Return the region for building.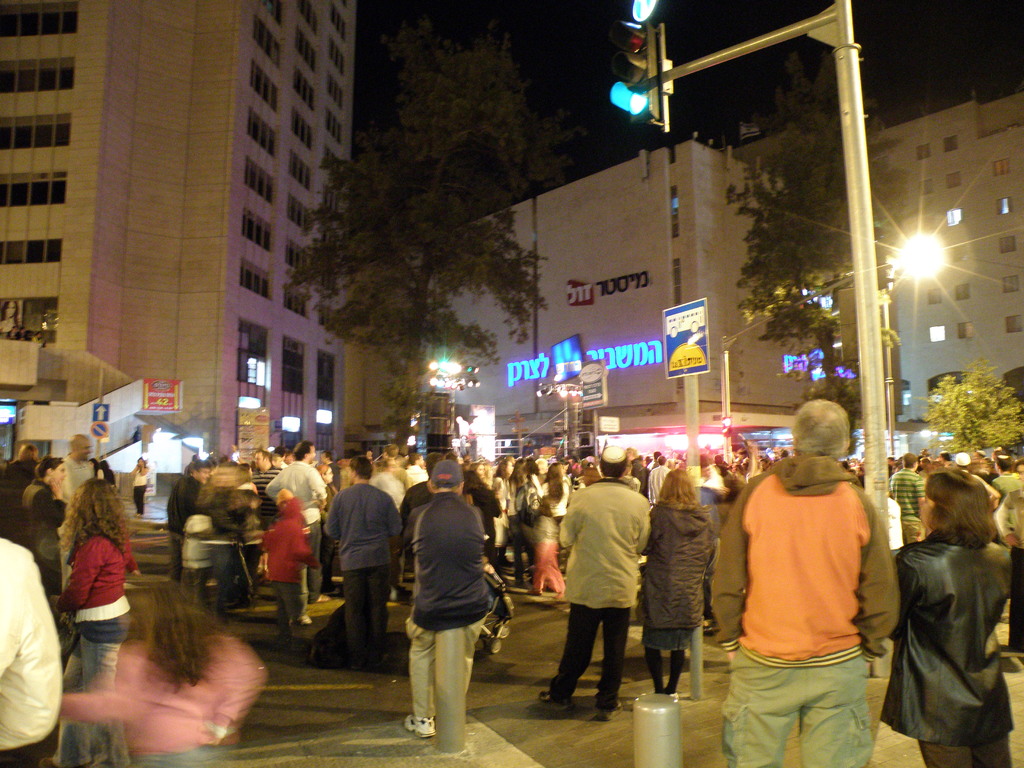
[341, 136, 903, 460].
